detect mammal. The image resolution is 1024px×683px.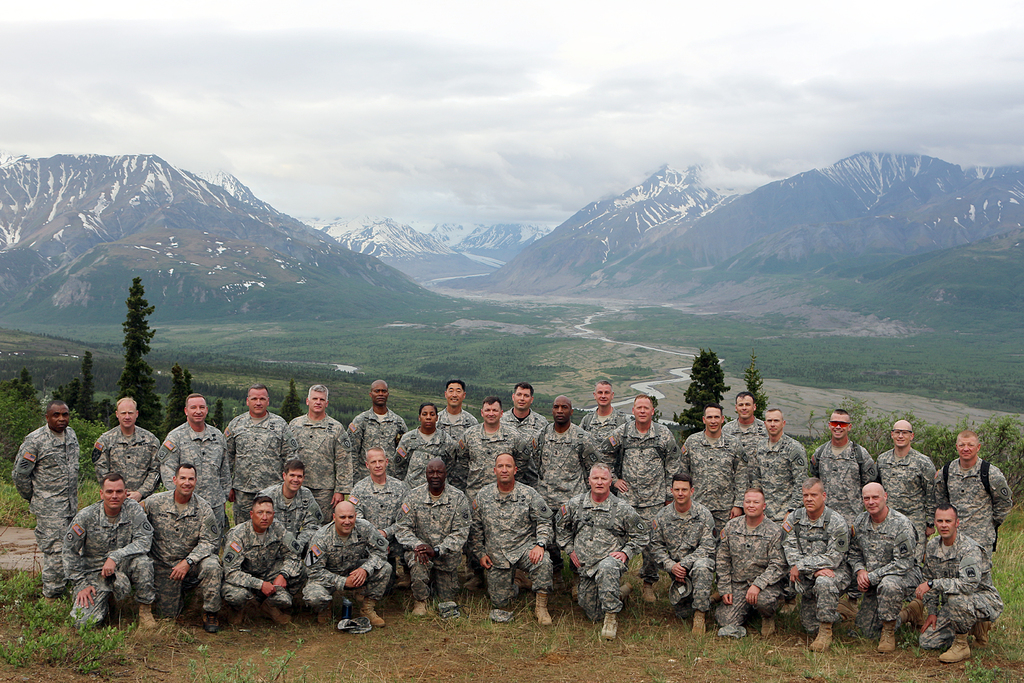
675/400/750/605.
